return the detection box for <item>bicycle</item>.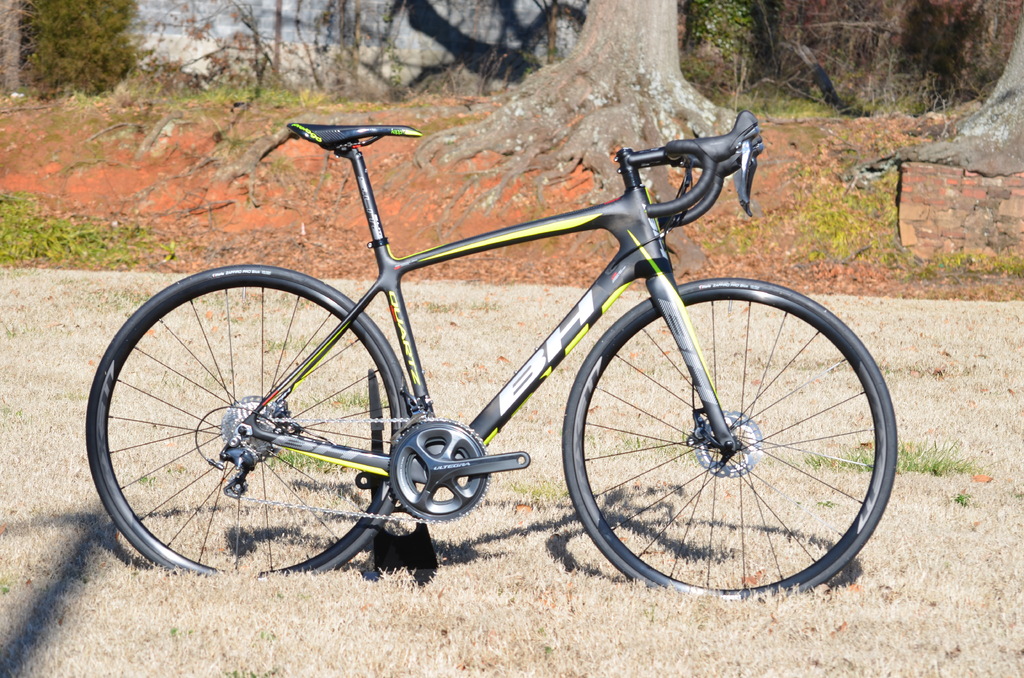
[84, 123, 898, 603].
